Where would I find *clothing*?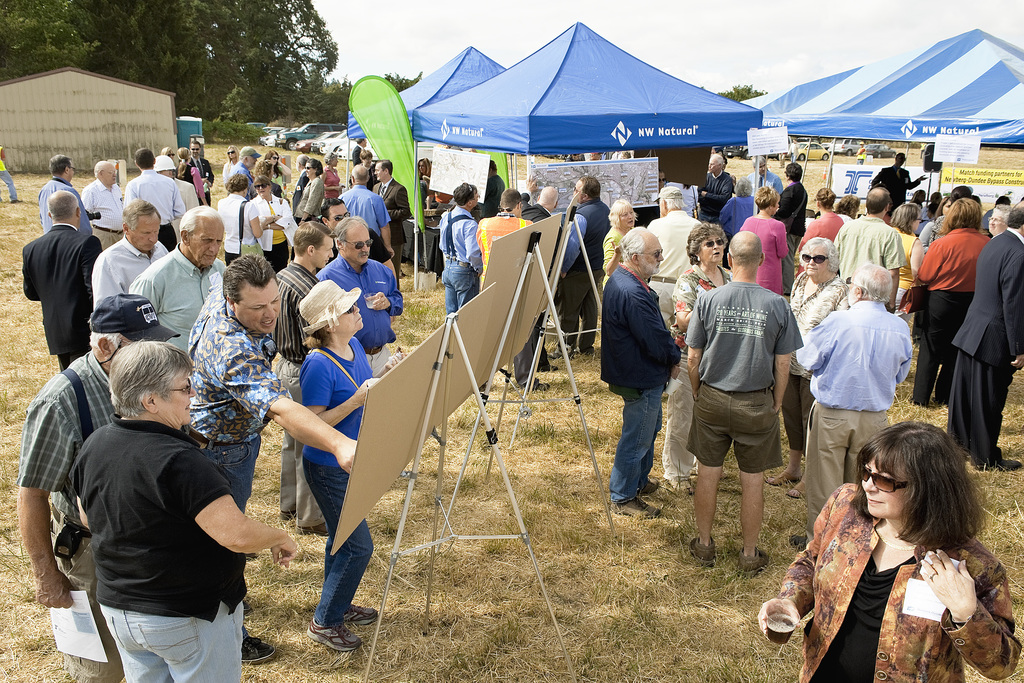
At {"x1": 181, "y1": 165, "x2": 205, "y2": 194}.
